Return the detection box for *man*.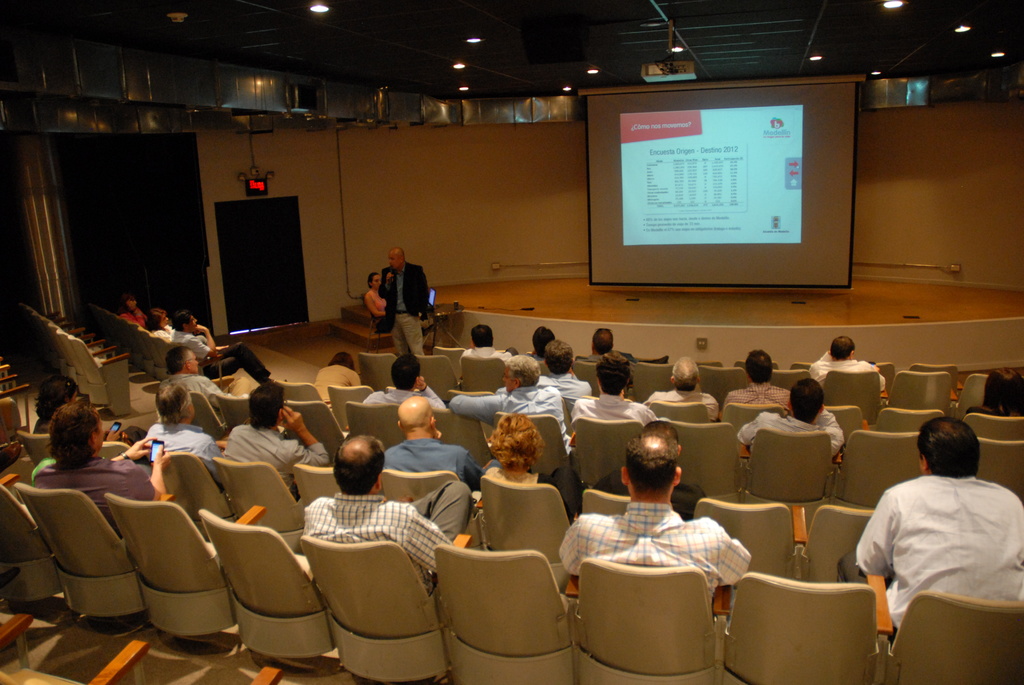
select_region(716, 349, 792, 418).
